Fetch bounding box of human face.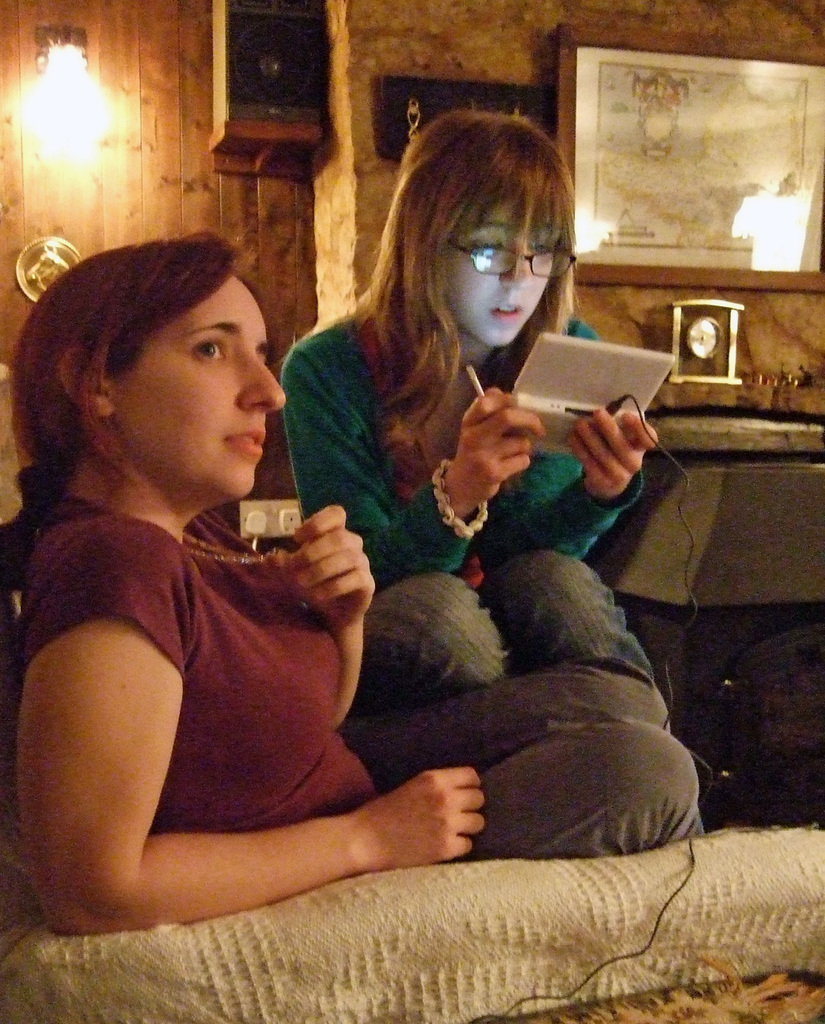
Bbox: detection(440, 202, 560, 350).
